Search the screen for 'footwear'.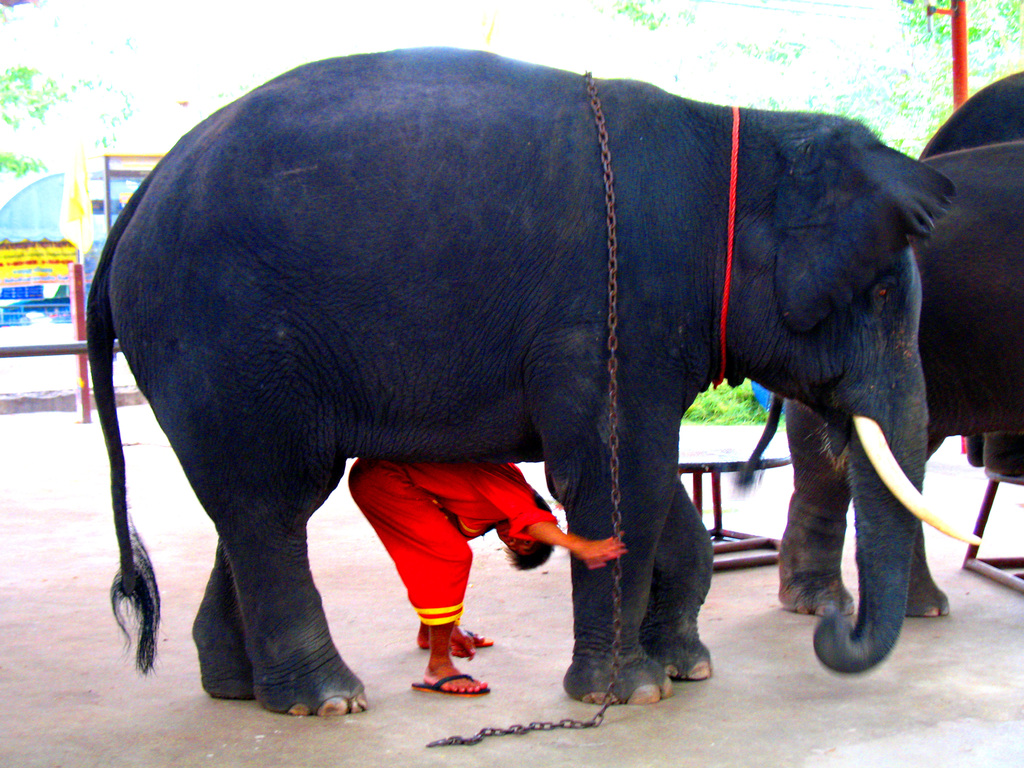
Found at box=[433, 627, 483, 653].
